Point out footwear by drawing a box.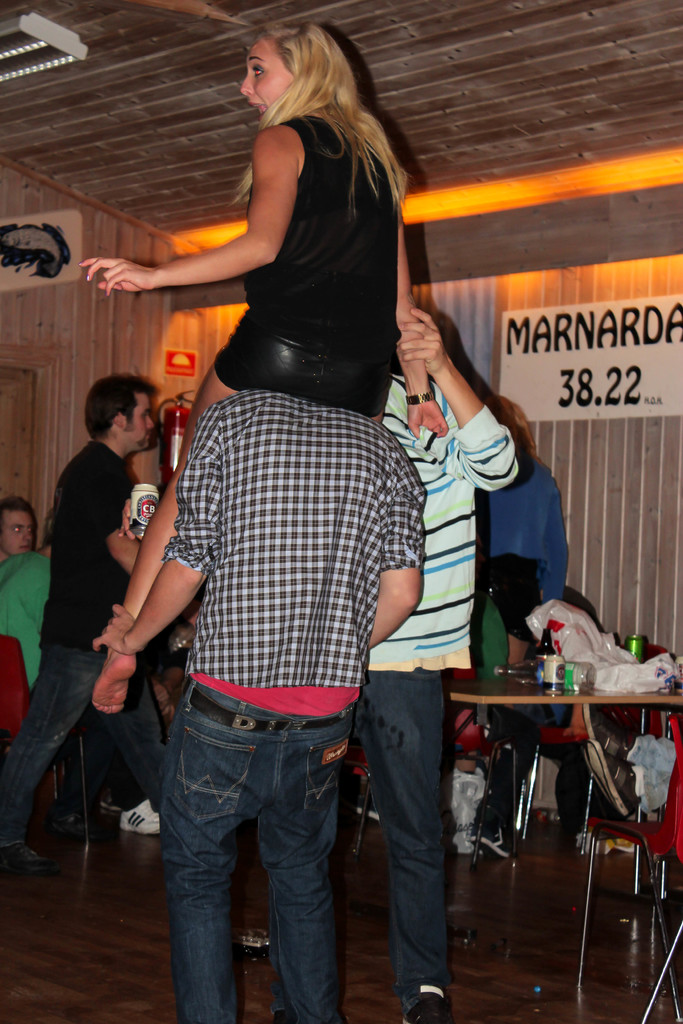
locate(2, 837, 56, 876).
